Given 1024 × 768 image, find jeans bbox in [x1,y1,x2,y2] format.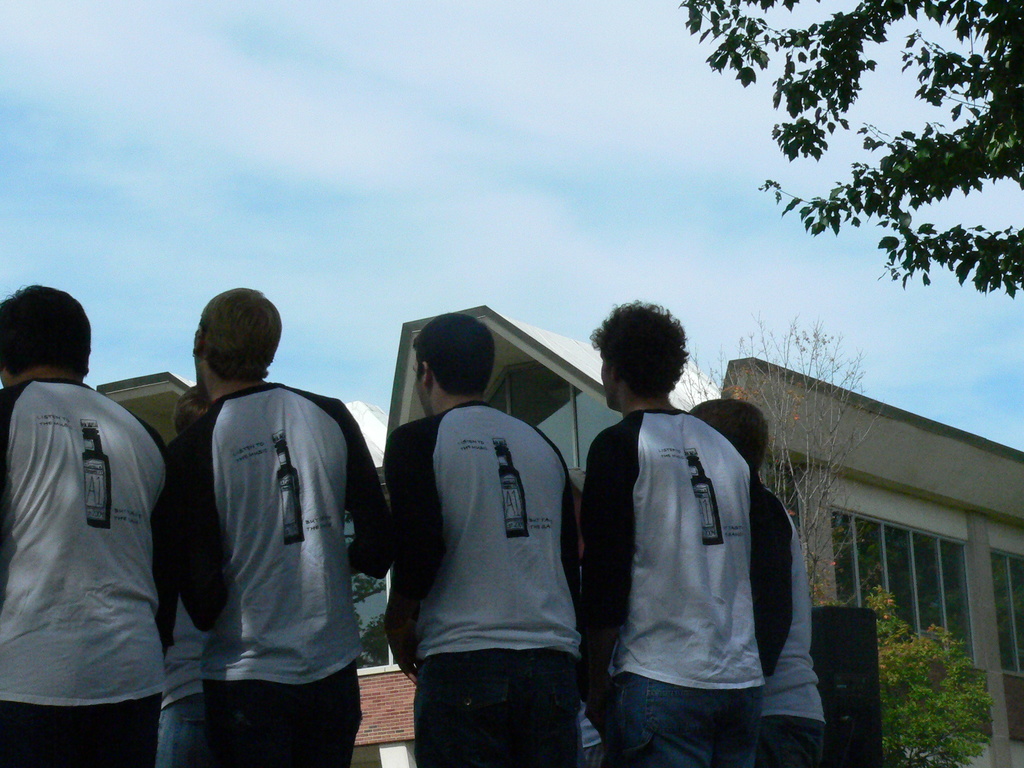
[199,668,365,761].
